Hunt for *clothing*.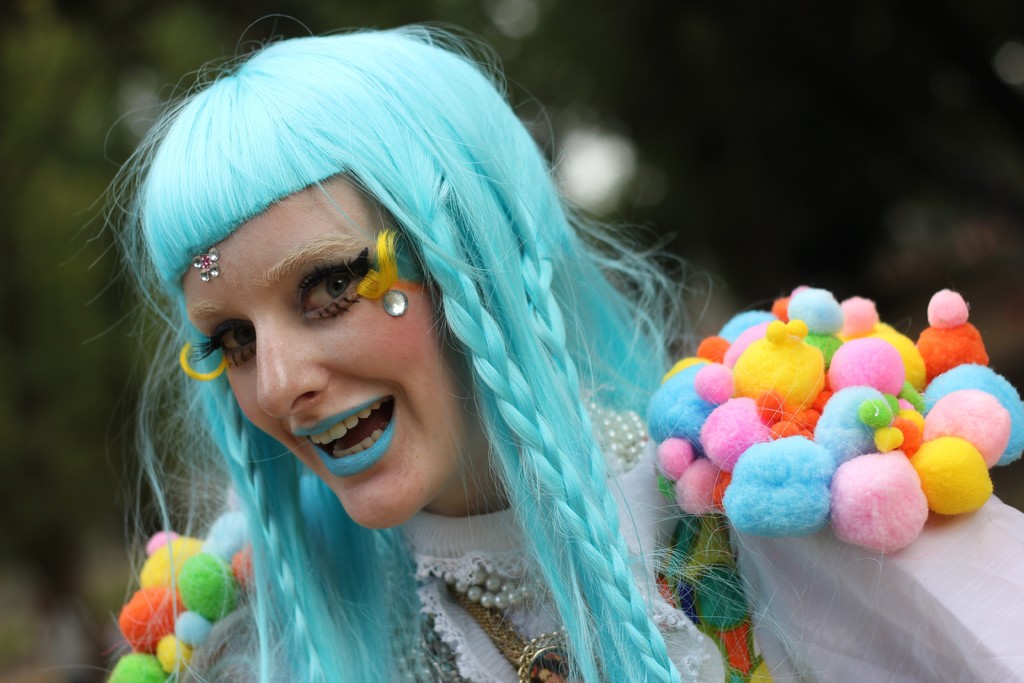
Hunted down at pyautogui.locateOnScreen(212, 425, 1023, 682).
